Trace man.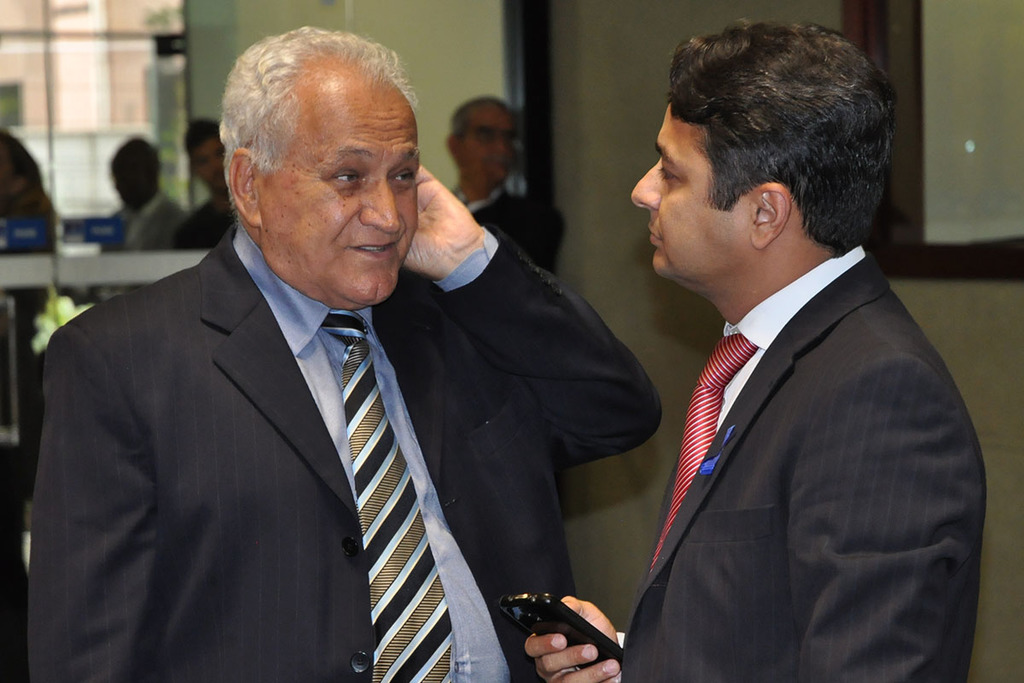
Traced to 522, 18, 991, 682.
